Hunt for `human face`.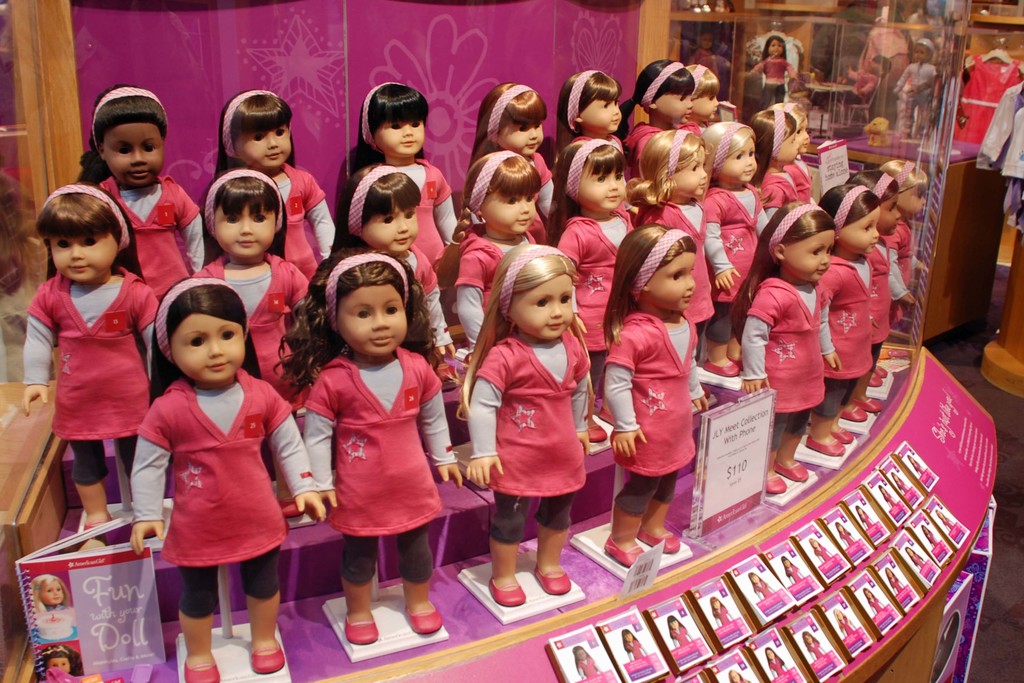
Hunted down at crop(509, 275, 572, 336).
